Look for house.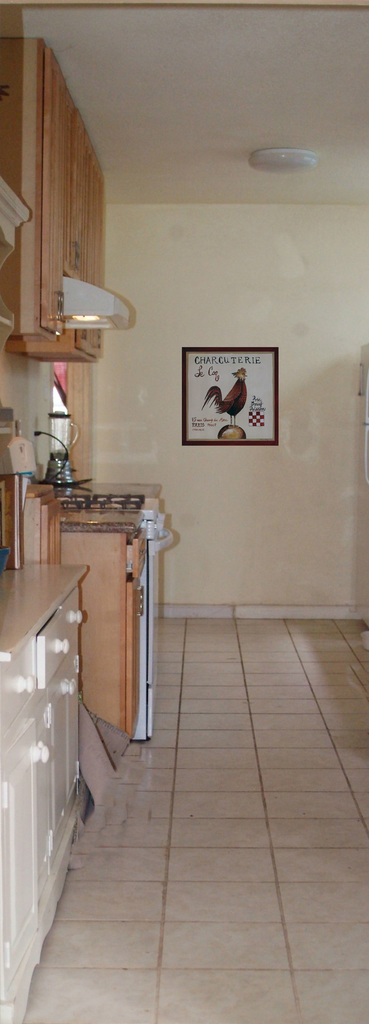
Found: [left=0, top=0, right=368, bottom=1023].
